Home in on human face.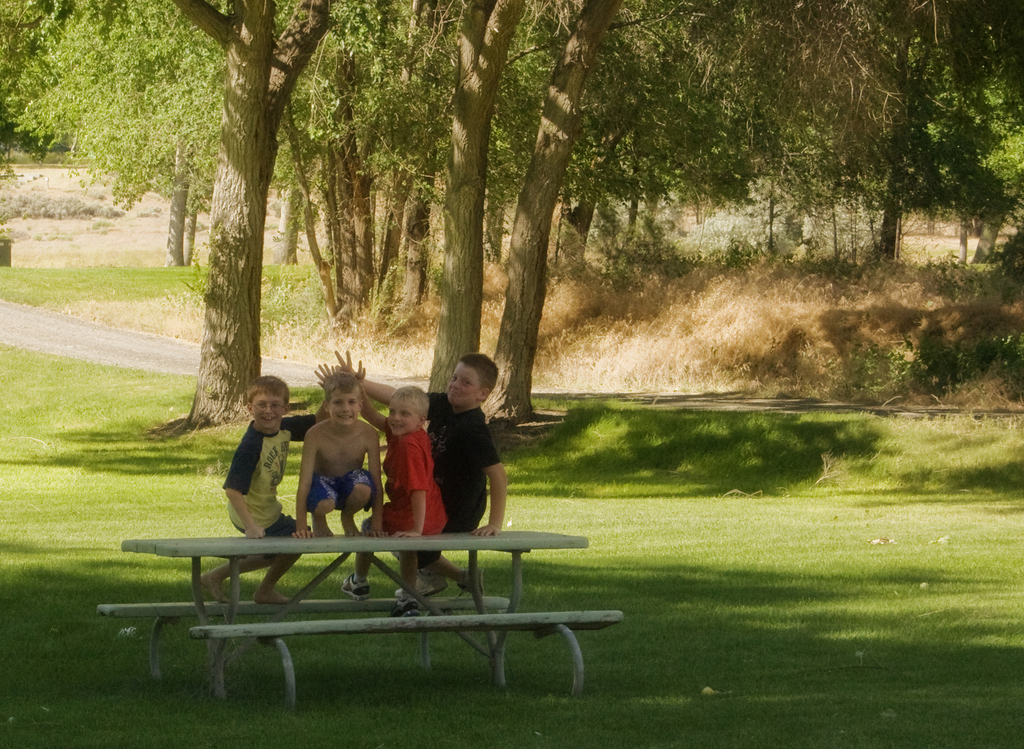
Homed in at <box>447,365,480,403</box>.
